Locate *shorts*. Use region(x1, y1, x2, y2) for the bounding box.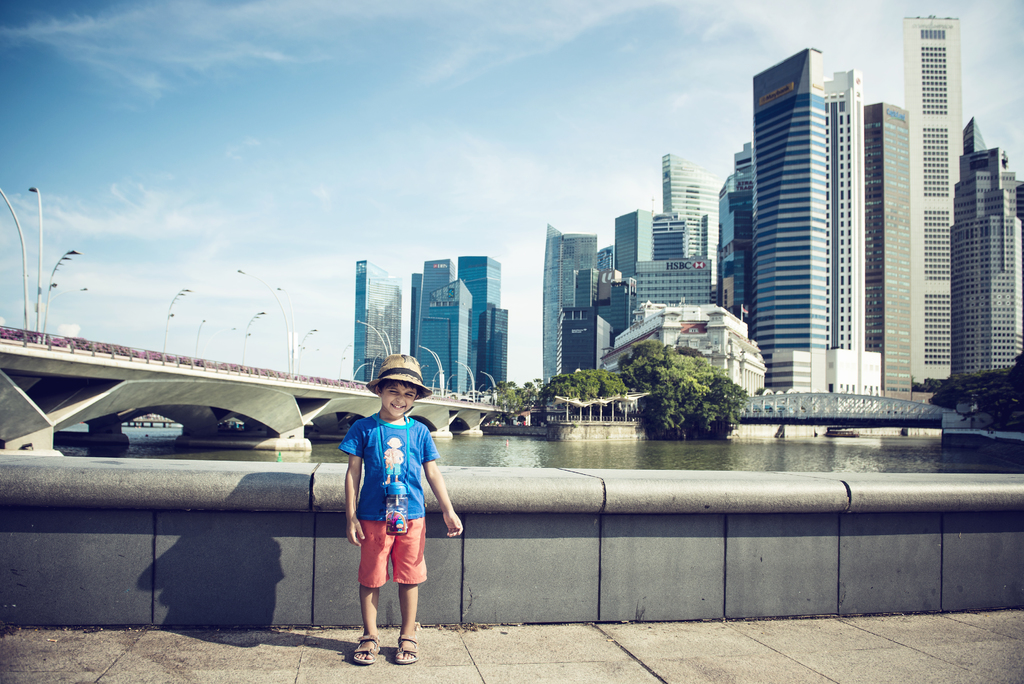
region(349, 525, 426, 608).
